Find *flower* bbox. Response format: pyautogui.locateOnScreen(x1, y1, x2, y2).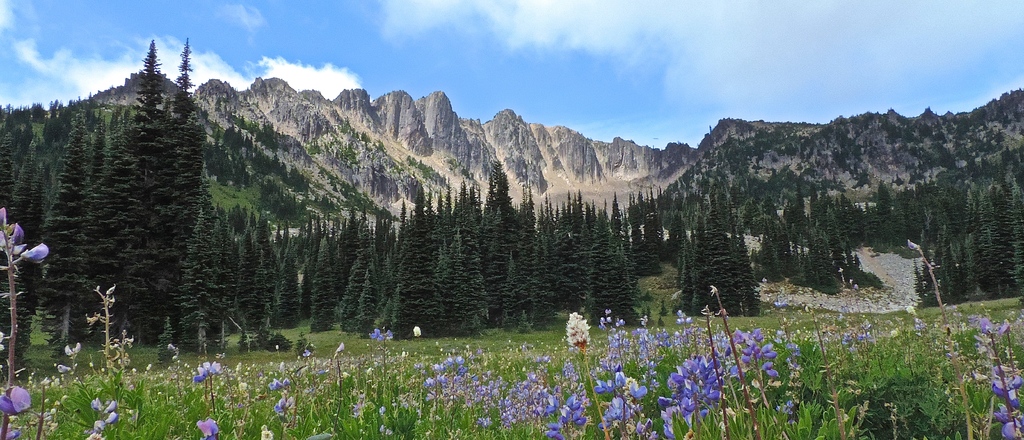
pyautogui.locateOnScreen(995, 371, 1022, 395).
